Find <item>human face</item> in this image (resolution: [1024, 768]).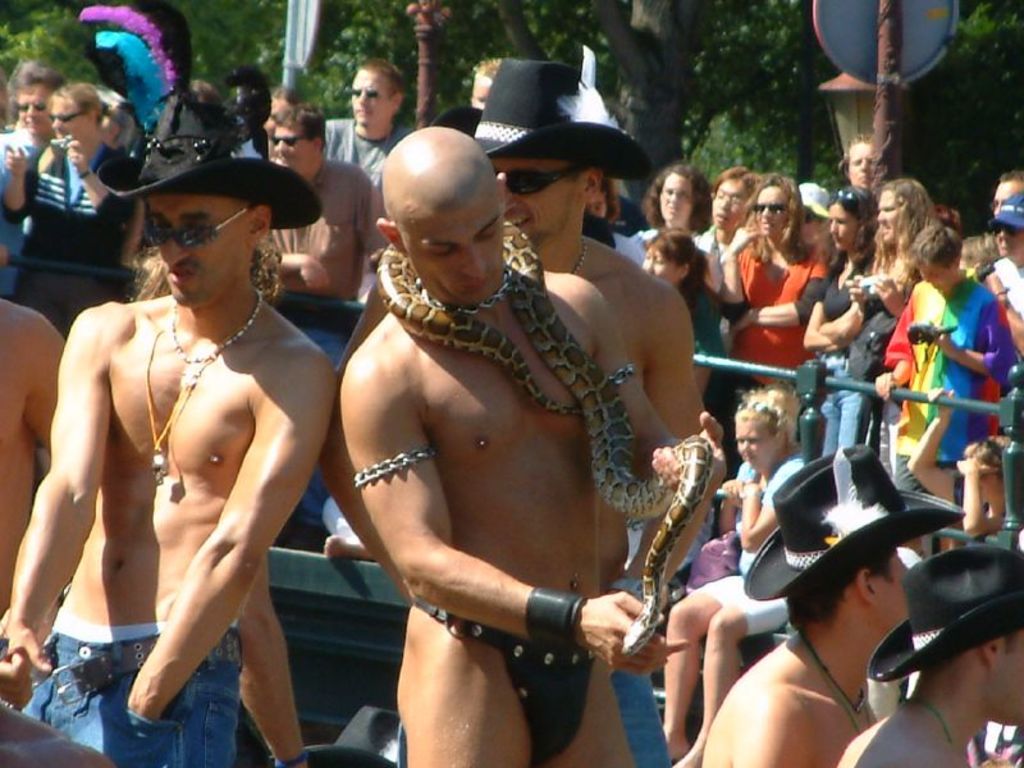
Rect(402, 172, 503, 302).
